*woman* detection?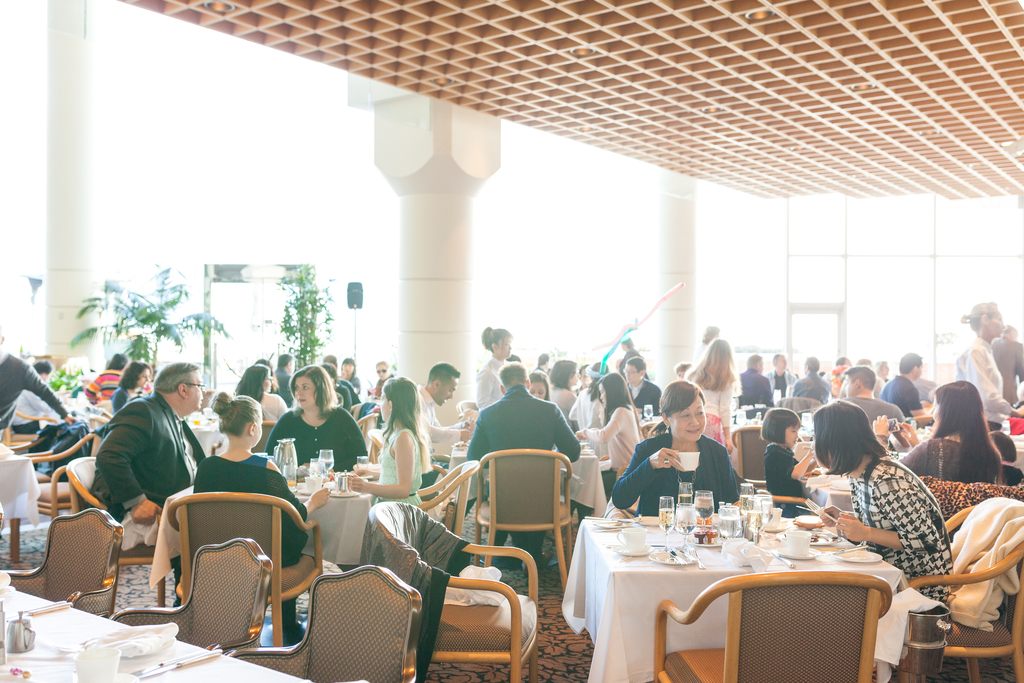
(left=576, top=370, right=641, bottom=484)
